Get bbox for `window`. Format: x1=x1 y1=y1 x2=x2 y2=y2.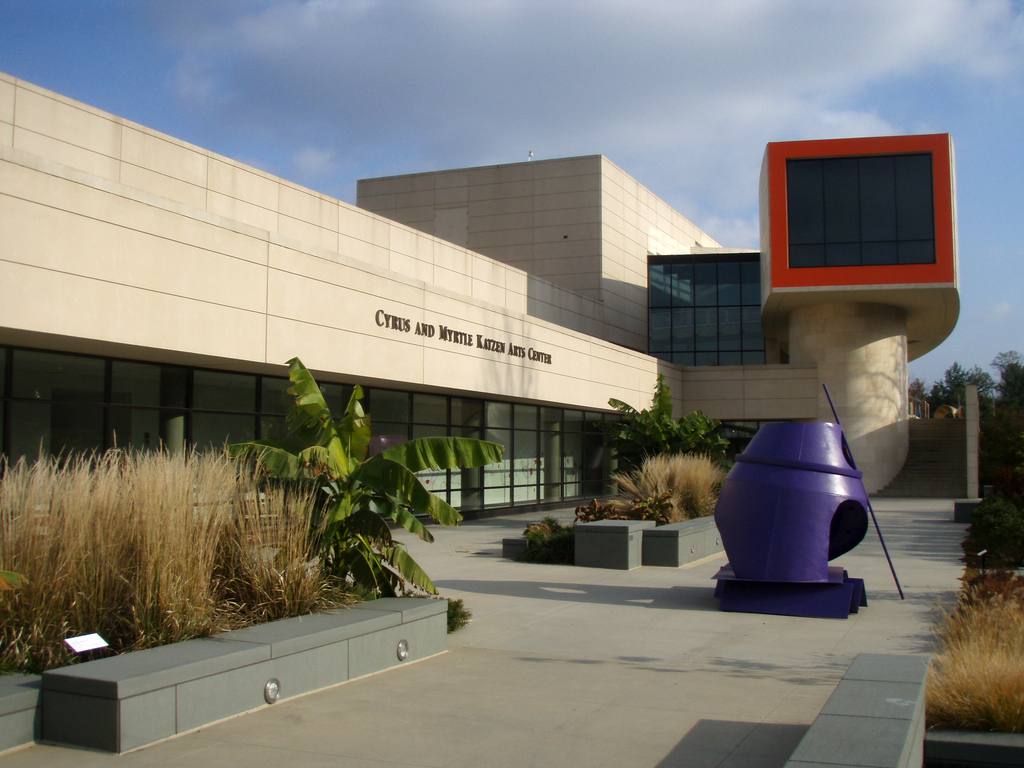
x1=802 y1=161 x2=950 y2=269.
